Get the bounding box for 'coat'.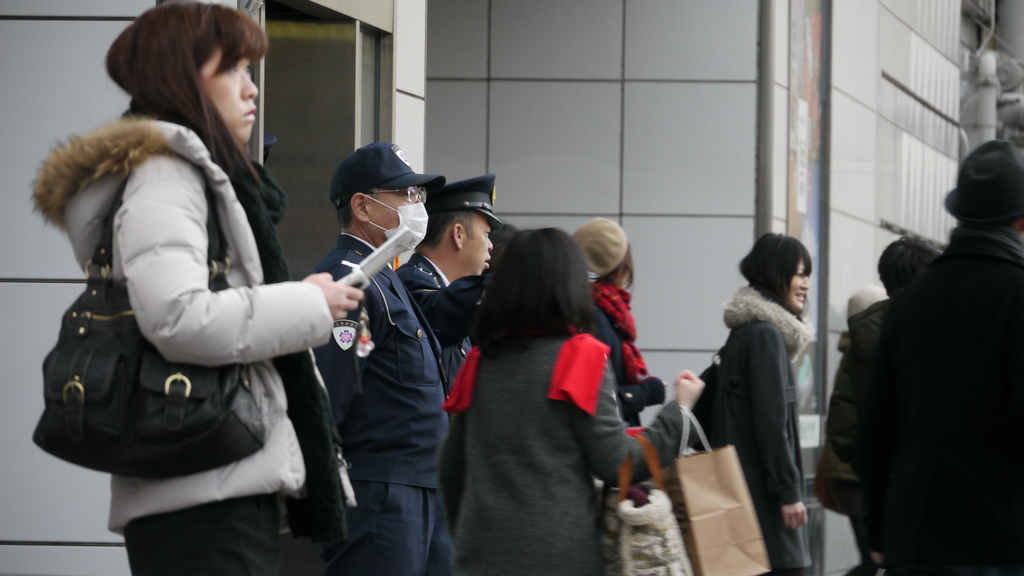
region(867, 224, 1023, 574).
